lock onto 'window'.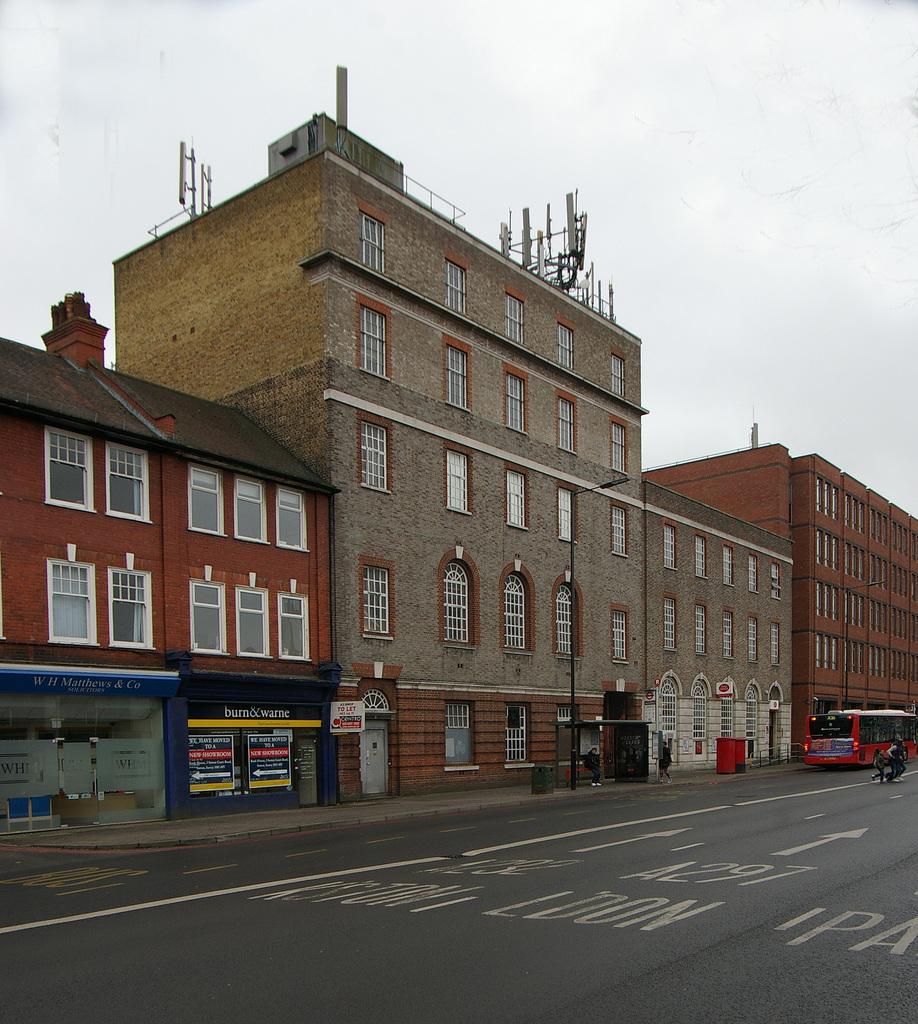
Locked: 560 700 582 770.
